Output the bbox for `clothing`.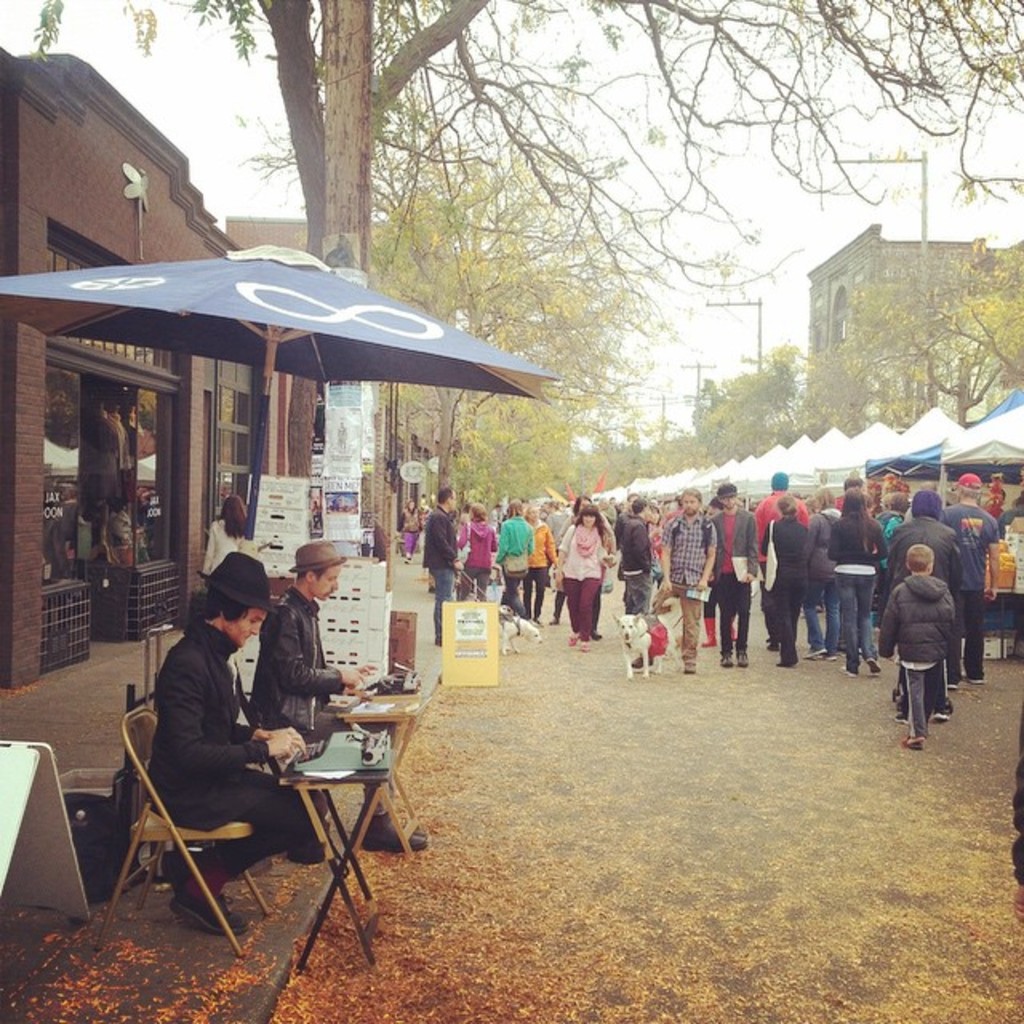
crop(117, 578, 326, 869).
